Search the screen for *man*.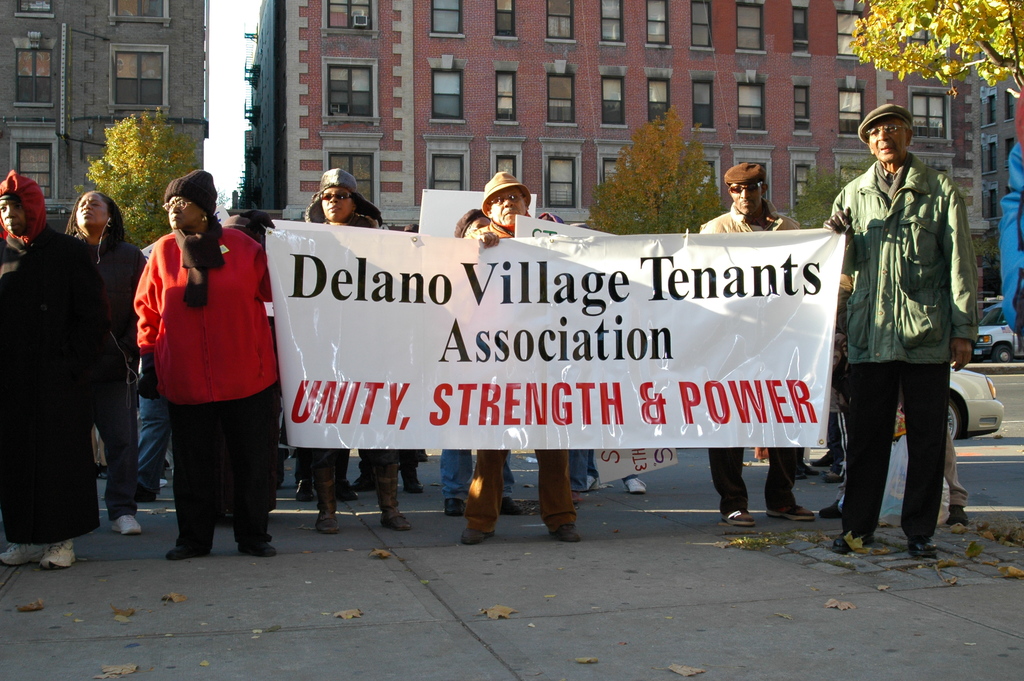
Found at {"left": 700, "top": 163, "right": 808, "bottom": 527}.
